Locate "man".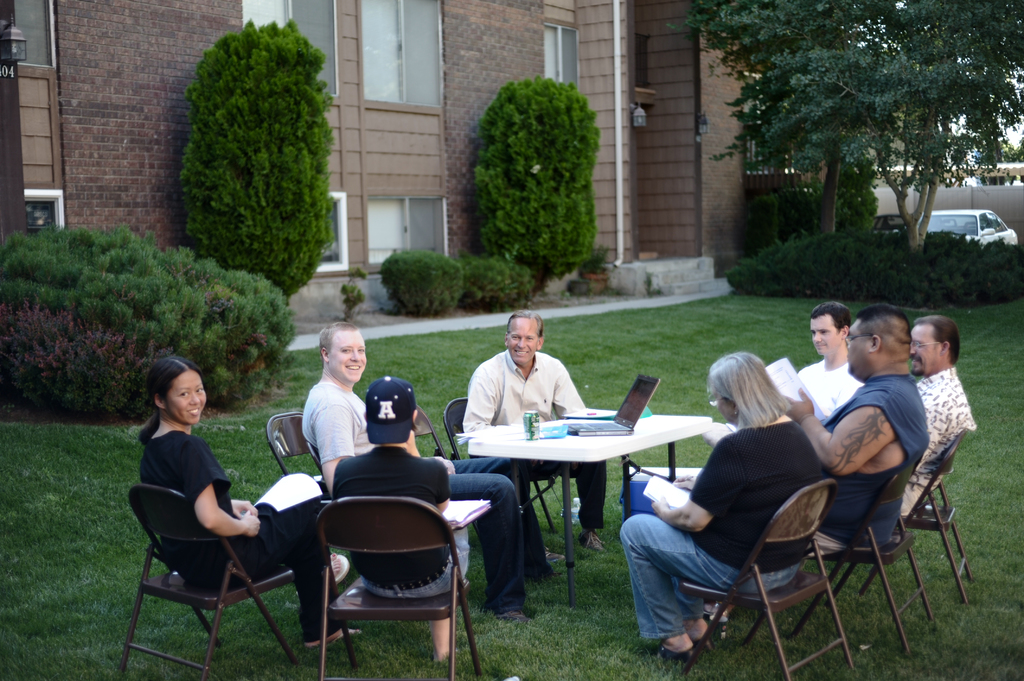
Bounding box: 459 308 609 571.
